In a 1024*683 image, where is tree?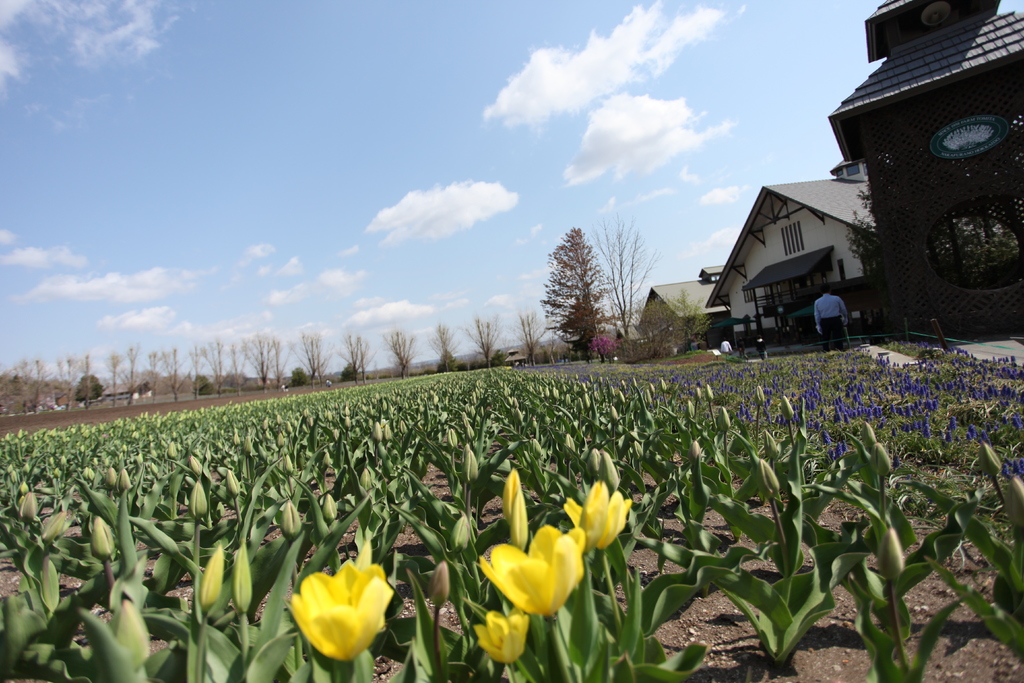
rect(467, 311, 500, 363).
